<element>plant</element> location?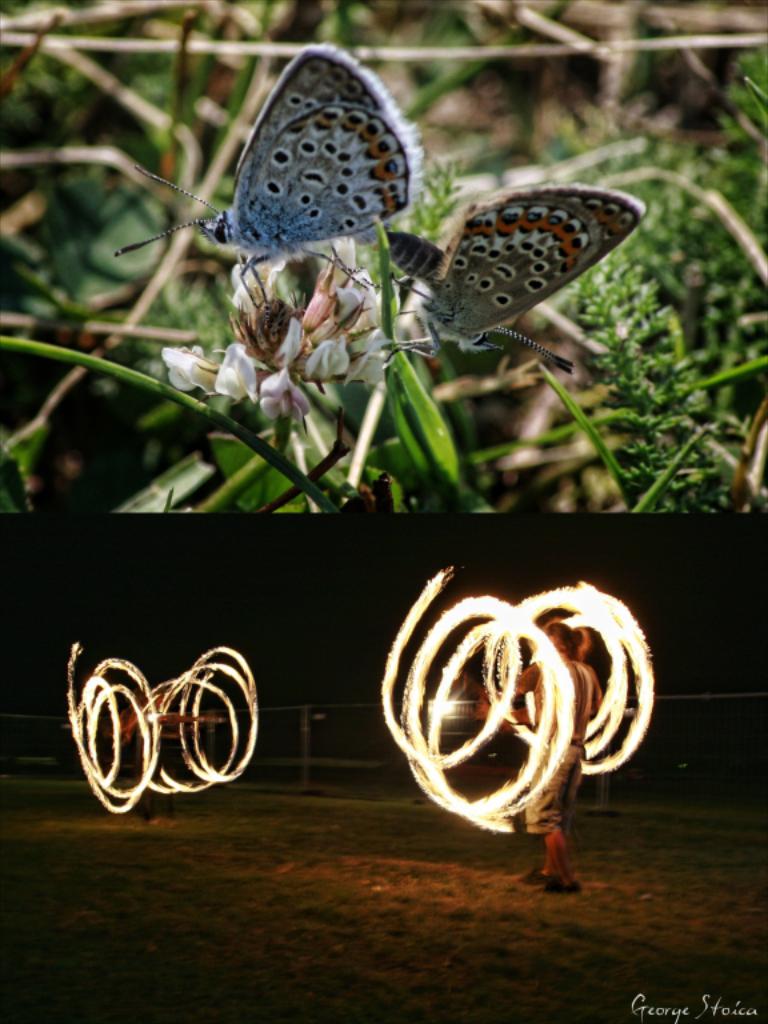
(left=0, top=0, right=767, bottom=513)
